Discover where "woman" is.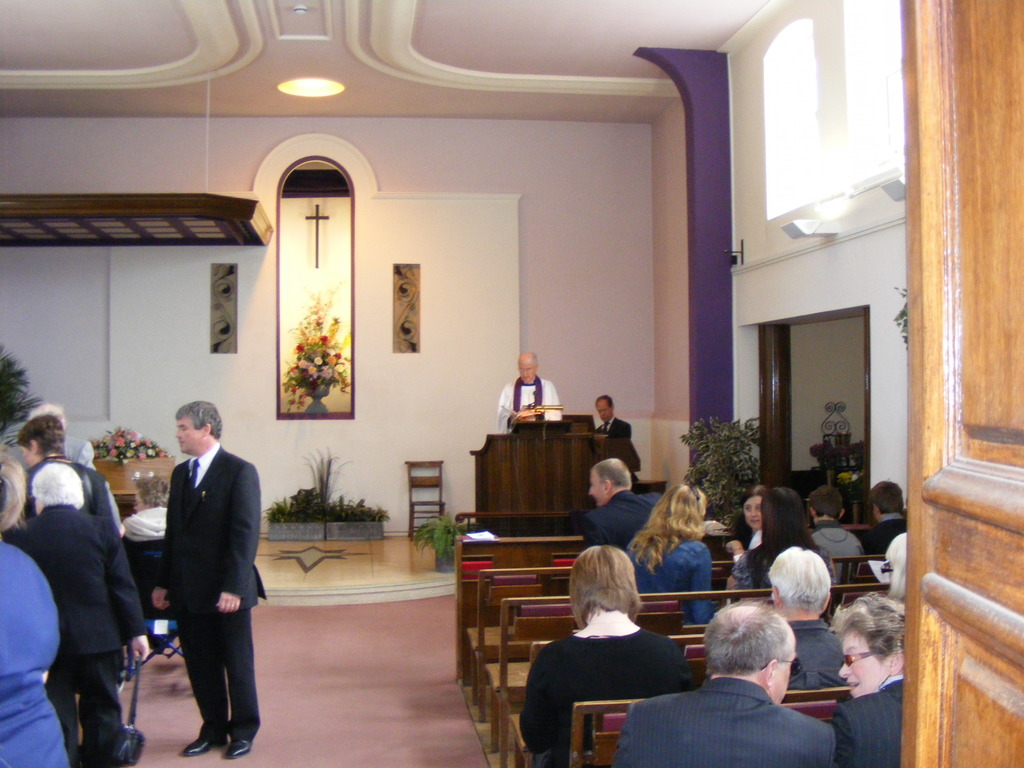
Discovered at crop(627, 483, 712, 625).
